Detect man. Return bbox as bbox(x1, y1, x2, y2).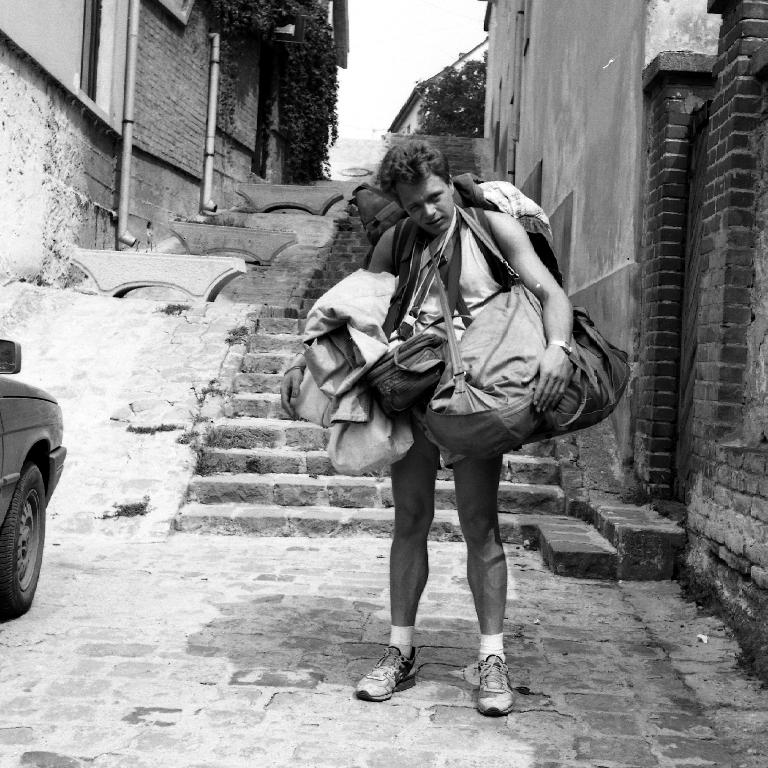
bbox(282, 164, 559, 686).
